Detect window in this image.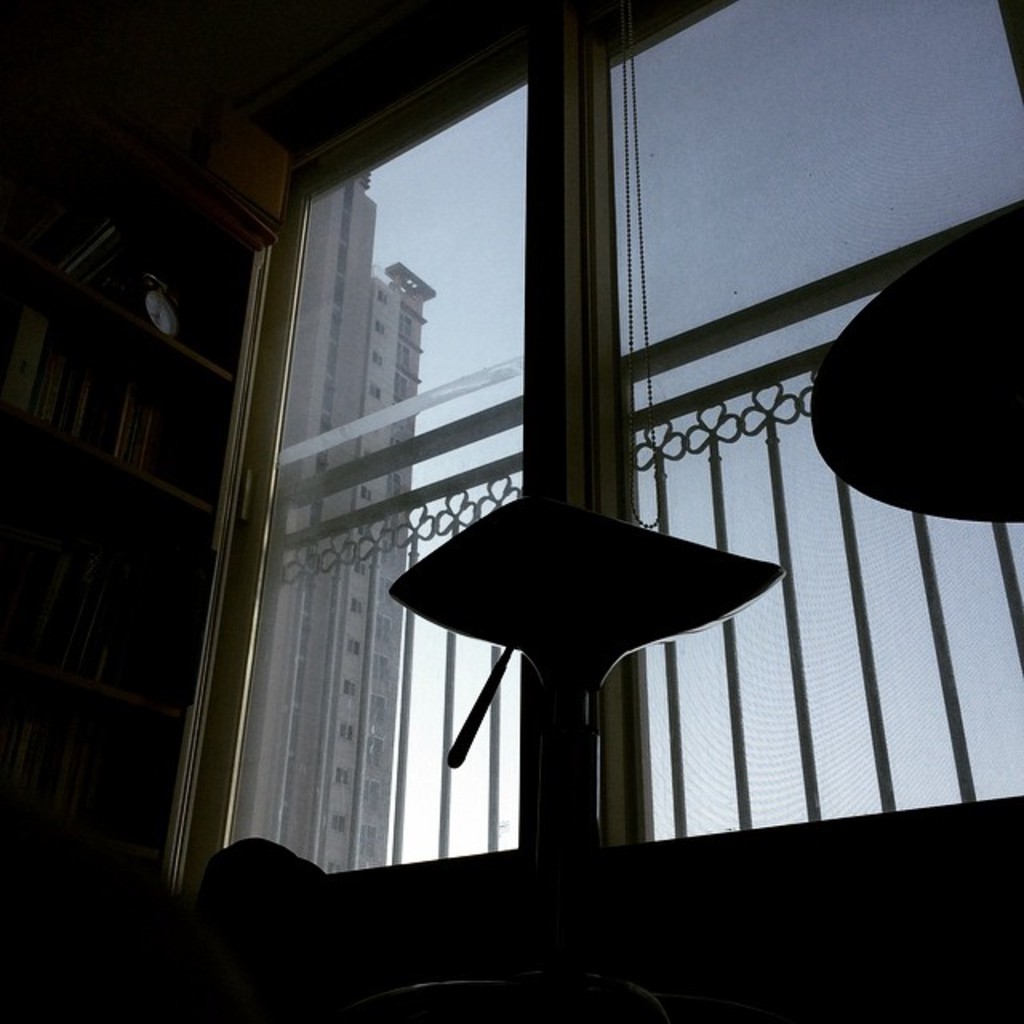
Detection: rect(586, 0, 1022, 882).
